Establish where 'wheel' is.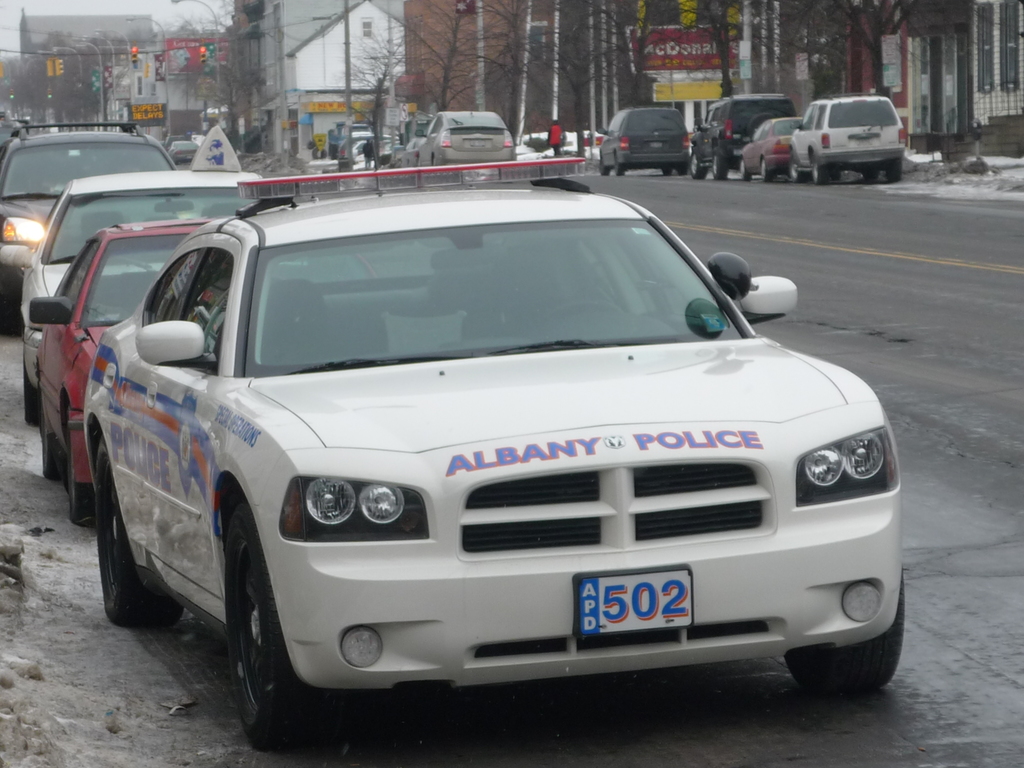
Established at pyautogui.locateOnScreen(788, 152, 807, 183).
